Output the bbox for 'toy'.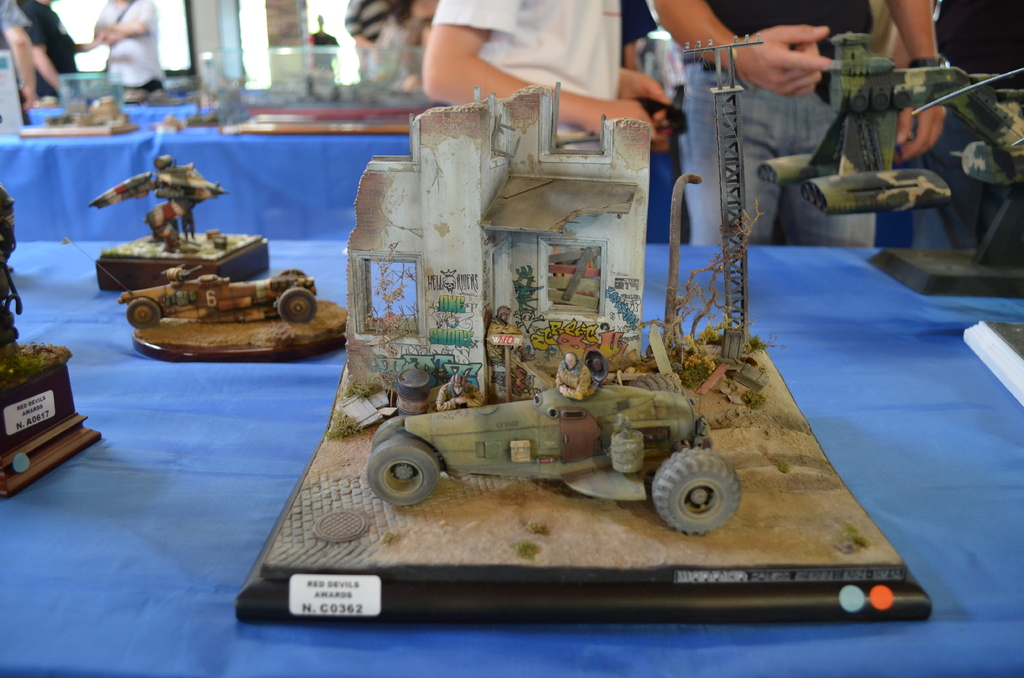
(243, 110, 936, 579).
